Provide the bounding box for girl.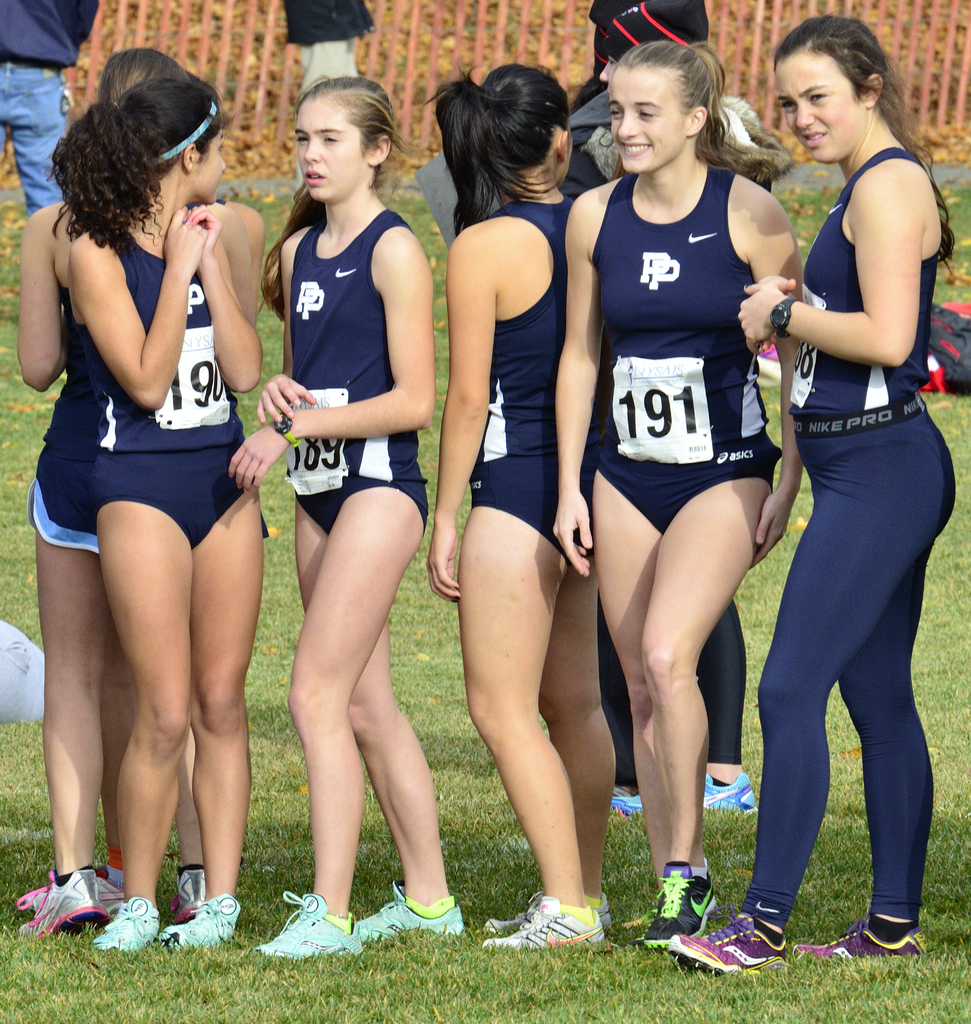
detection(670, 17, 957, 975).
